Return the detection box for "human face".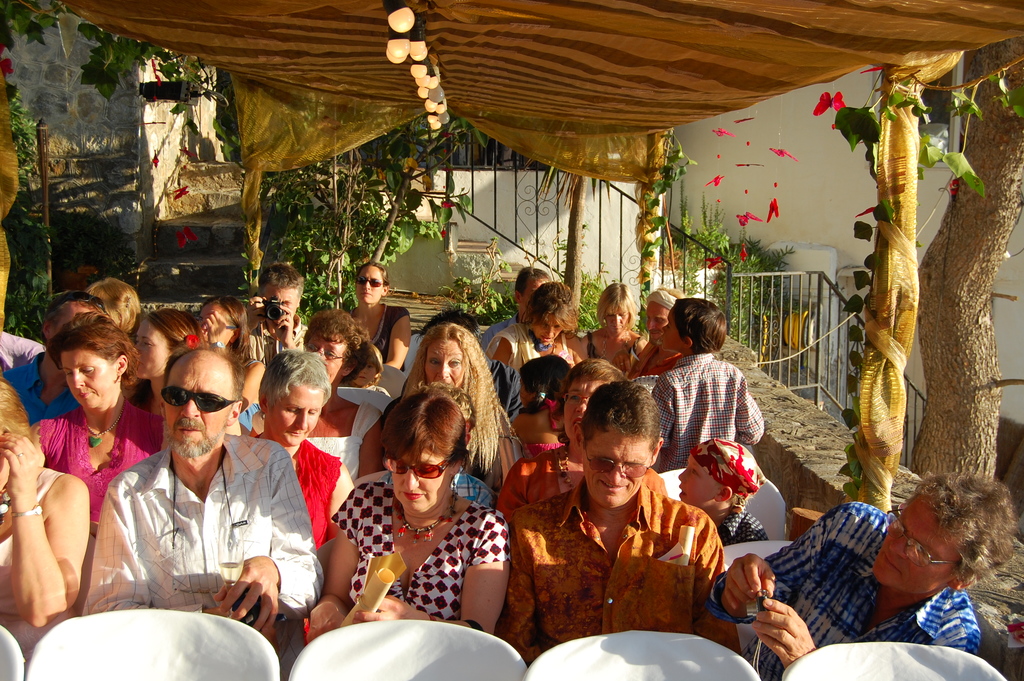
(x1=532, y1=314, x2=564, y2=344).
